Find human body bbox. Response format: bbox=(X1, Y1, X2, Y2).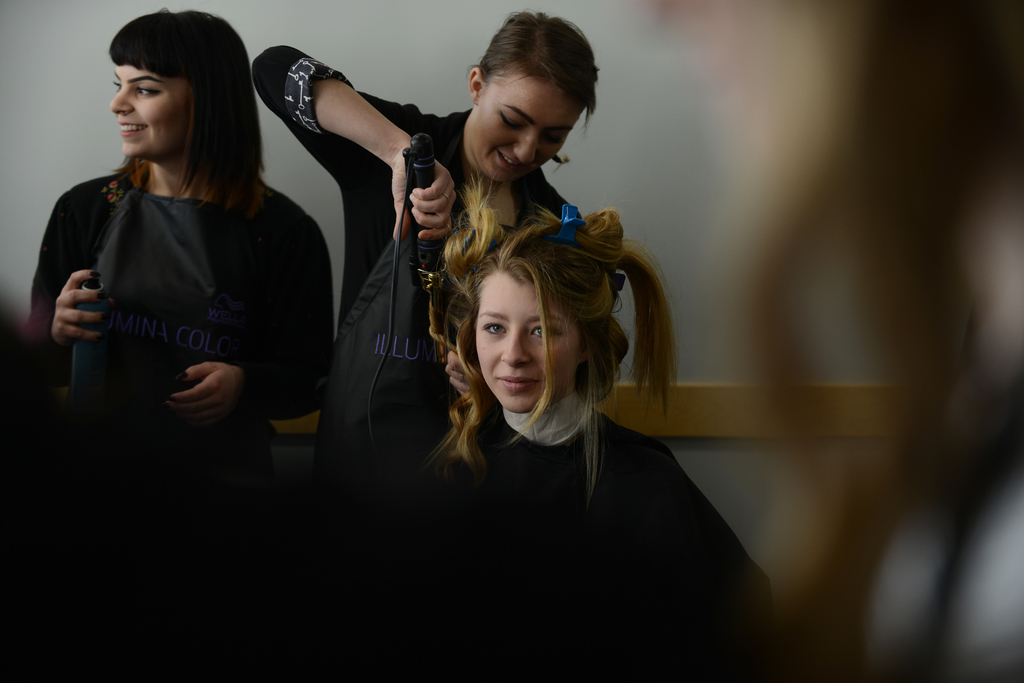
bbox=(414, 406, 779, 682).
